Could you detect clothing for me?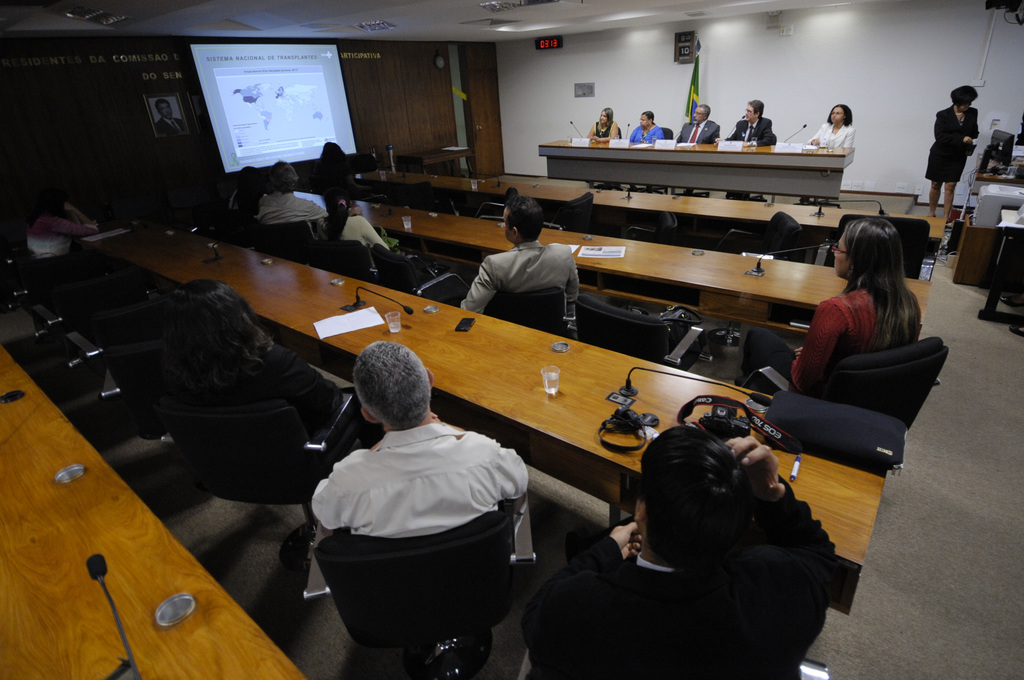
Detection result: x1=924 y1=109 x2=979 y2=182.
